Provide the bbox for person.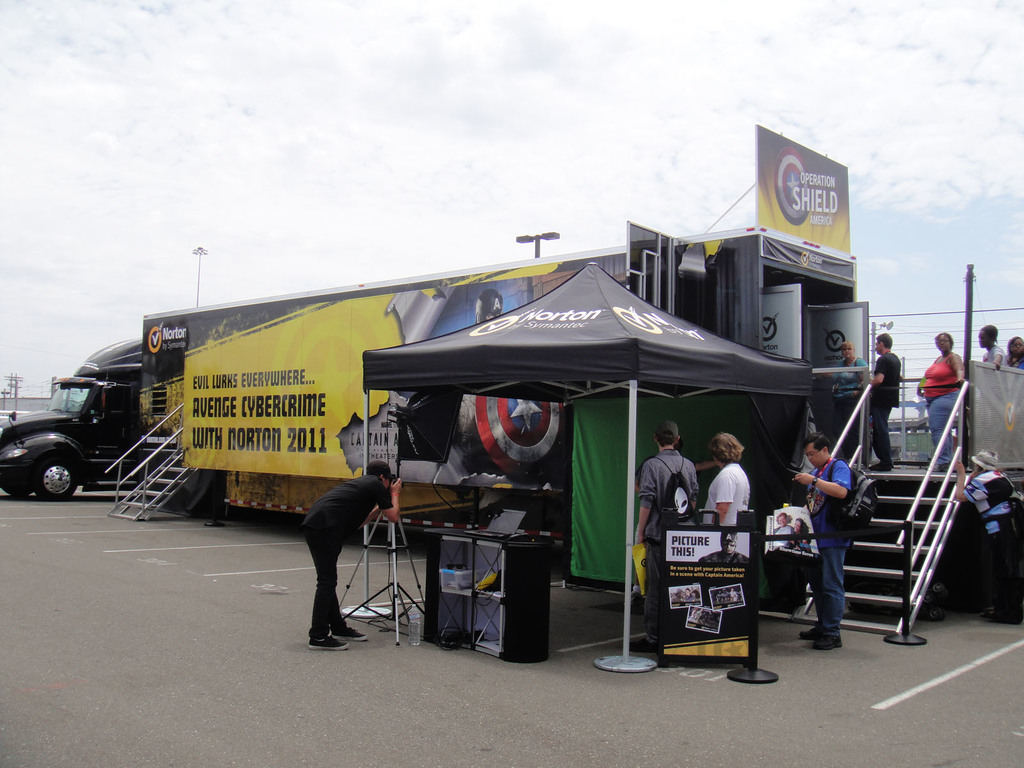
(left=838, top=331, right=865, bottom=369).
